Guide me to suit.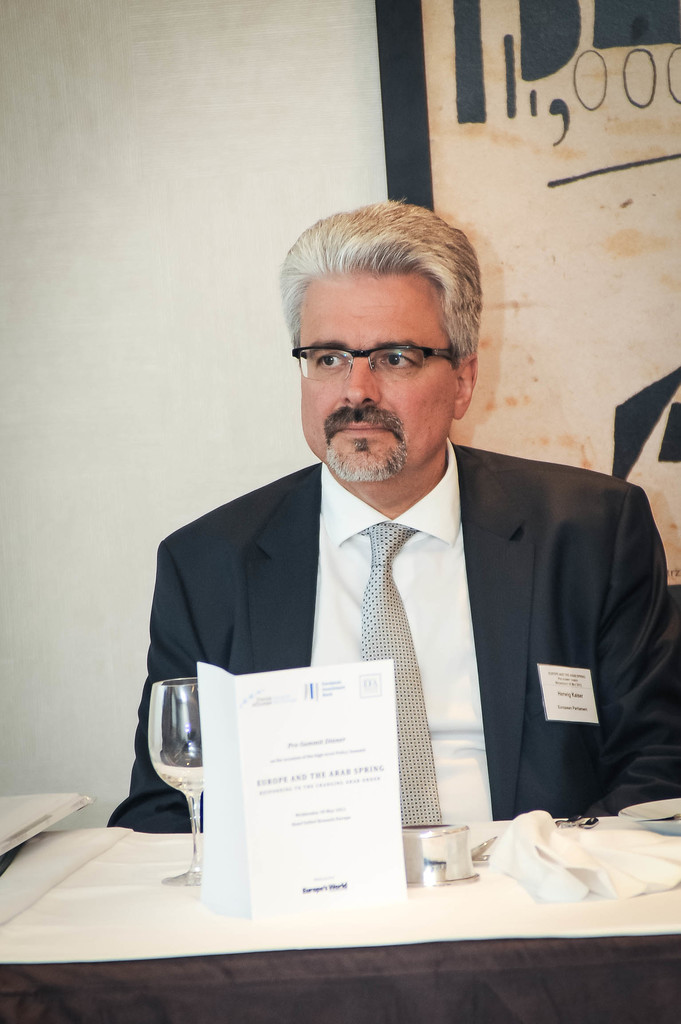
Guidance: rect(134, 424, 667, 891).
